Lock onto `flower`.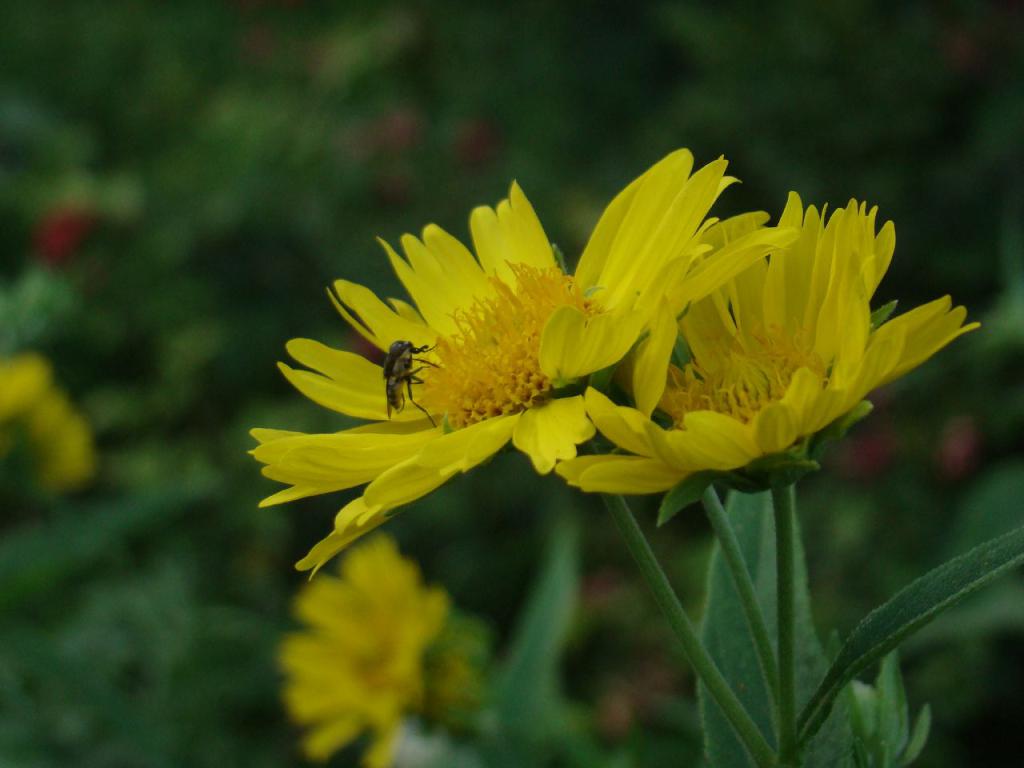
Locked: bbox(554, 189, 975, 506).
